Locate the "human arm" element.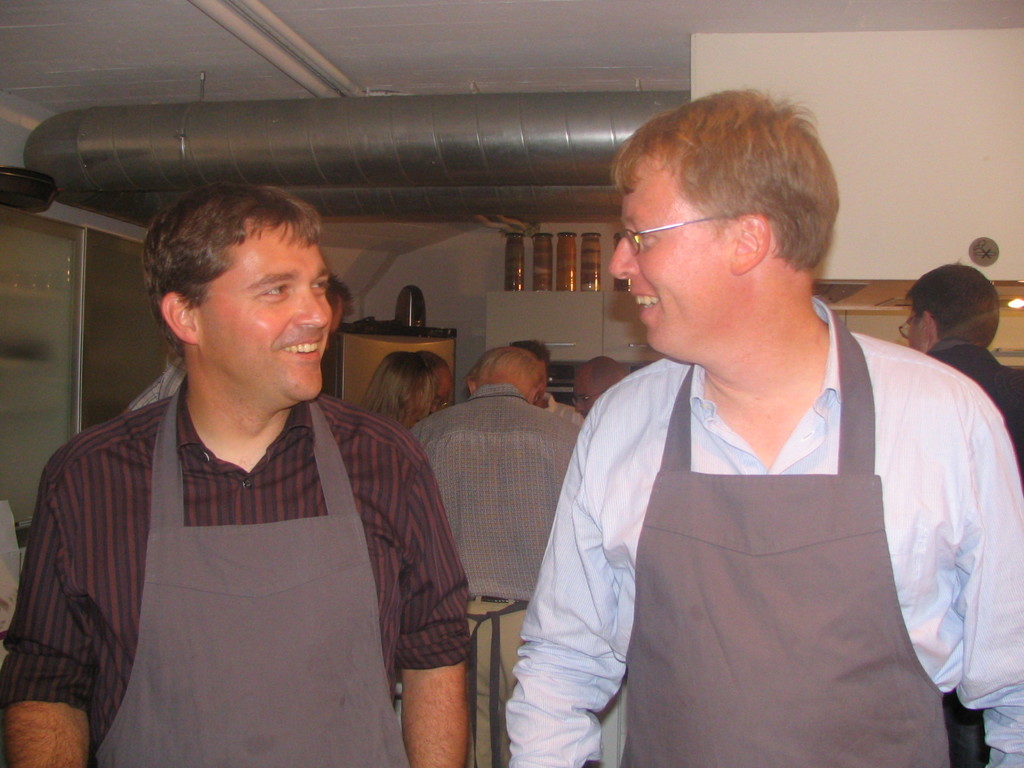
Element bbox: Rect(514, 460, 649, 740).
